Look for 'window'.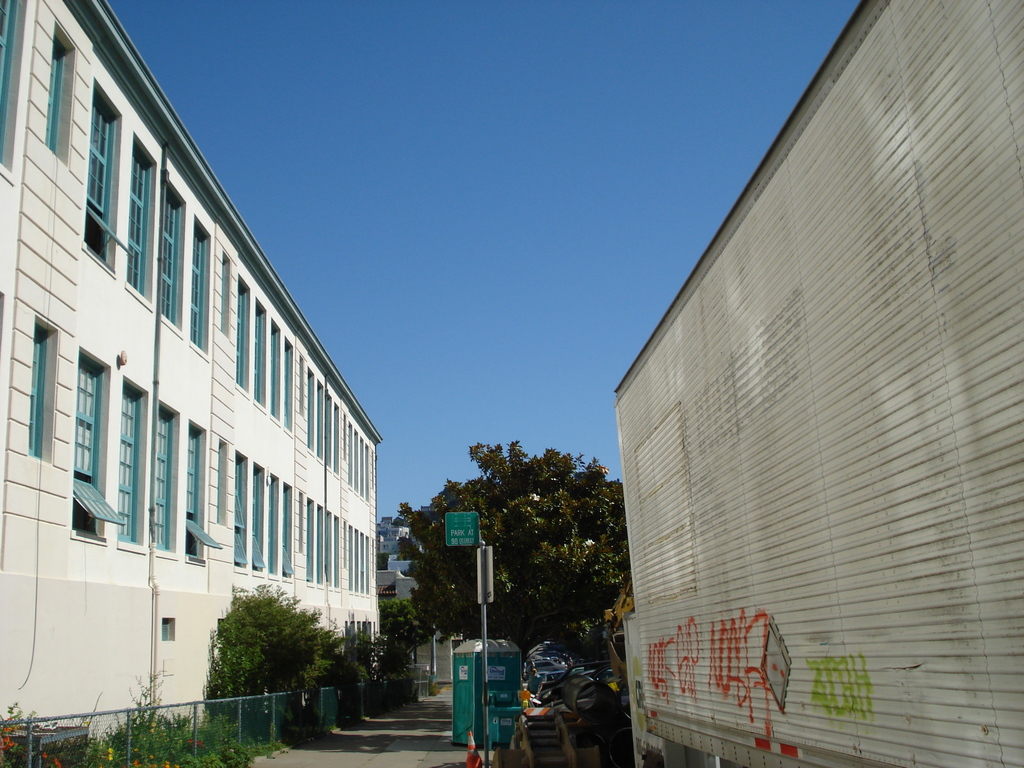
Found: [x1=38, y1=31, x2=72, y2=161].
